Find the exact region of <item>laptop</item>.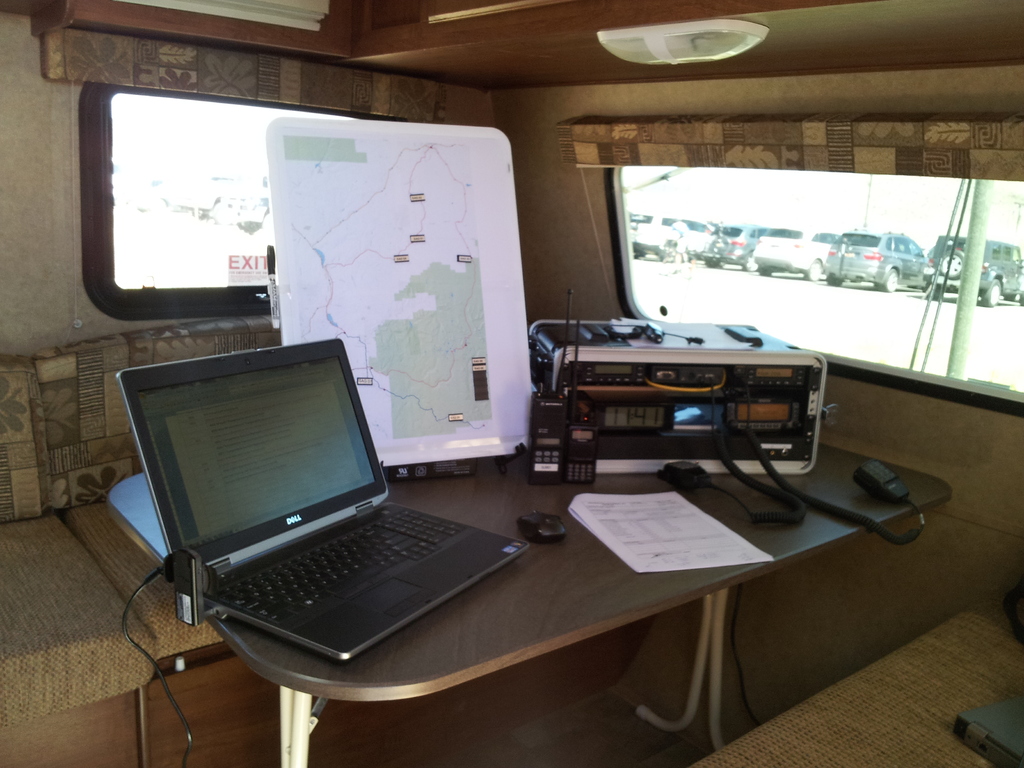
Exact region: (x1=131, y1=330, x2=522, y2=684).
